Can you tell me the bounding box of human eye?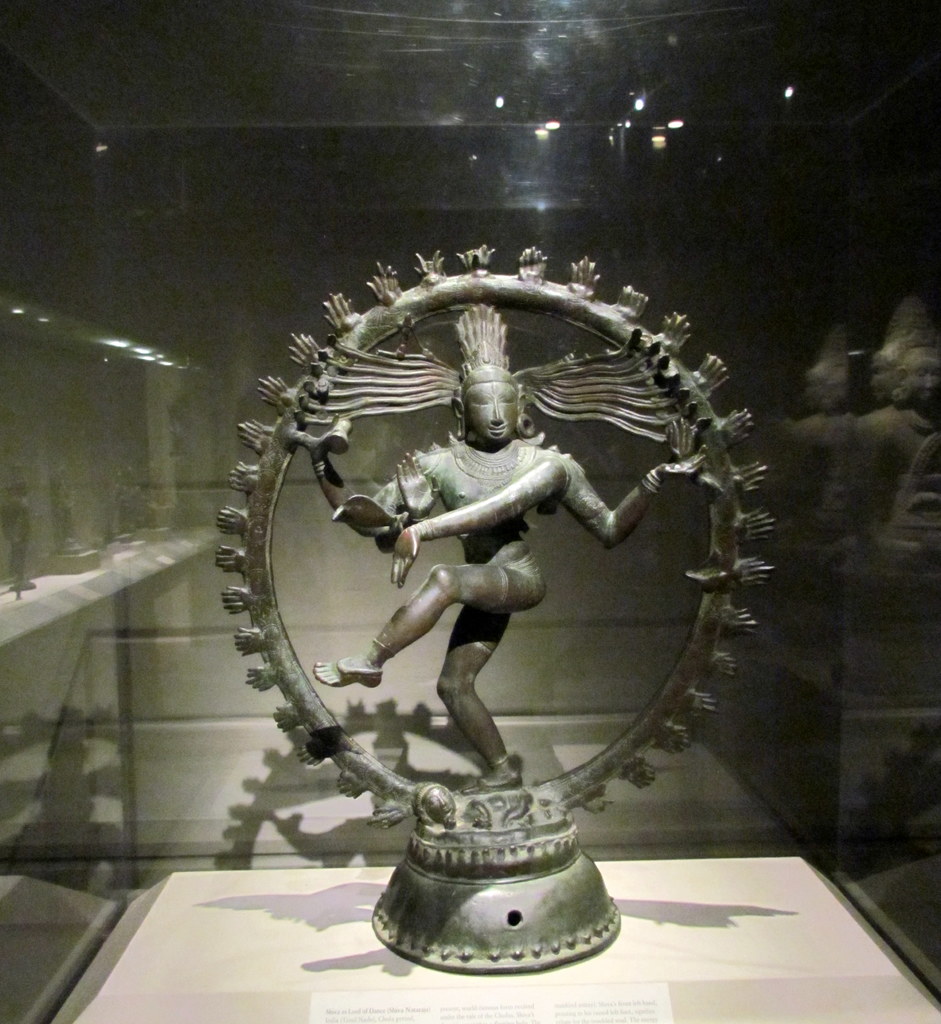
{"x1": 472, "y1": 396, "x2": 493, "y2": 406}.
